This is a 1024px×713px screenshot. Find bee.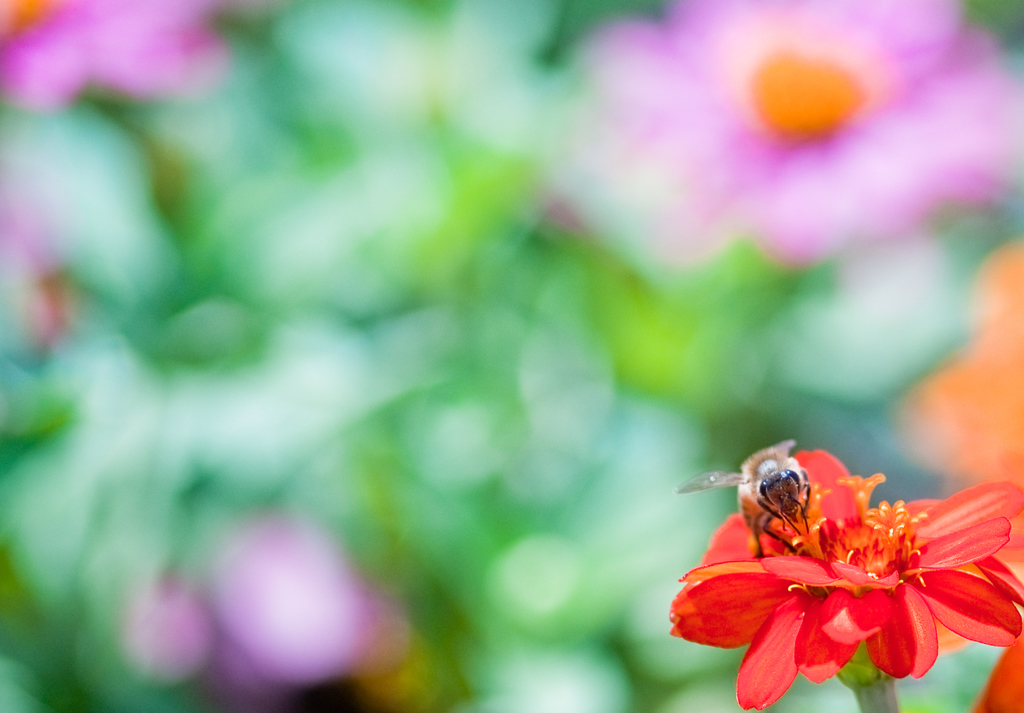
Bounding box: box(679, 455, 883, 582).
